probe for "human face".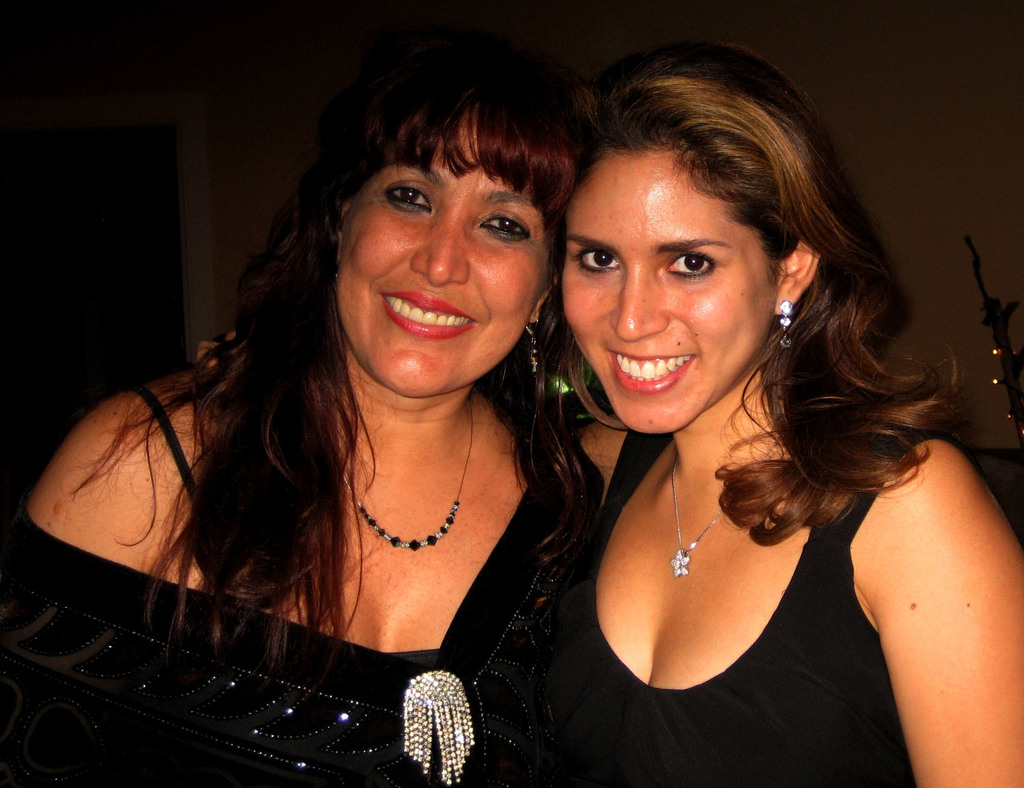
Probe result: crop(335, 116, 553, 402).
